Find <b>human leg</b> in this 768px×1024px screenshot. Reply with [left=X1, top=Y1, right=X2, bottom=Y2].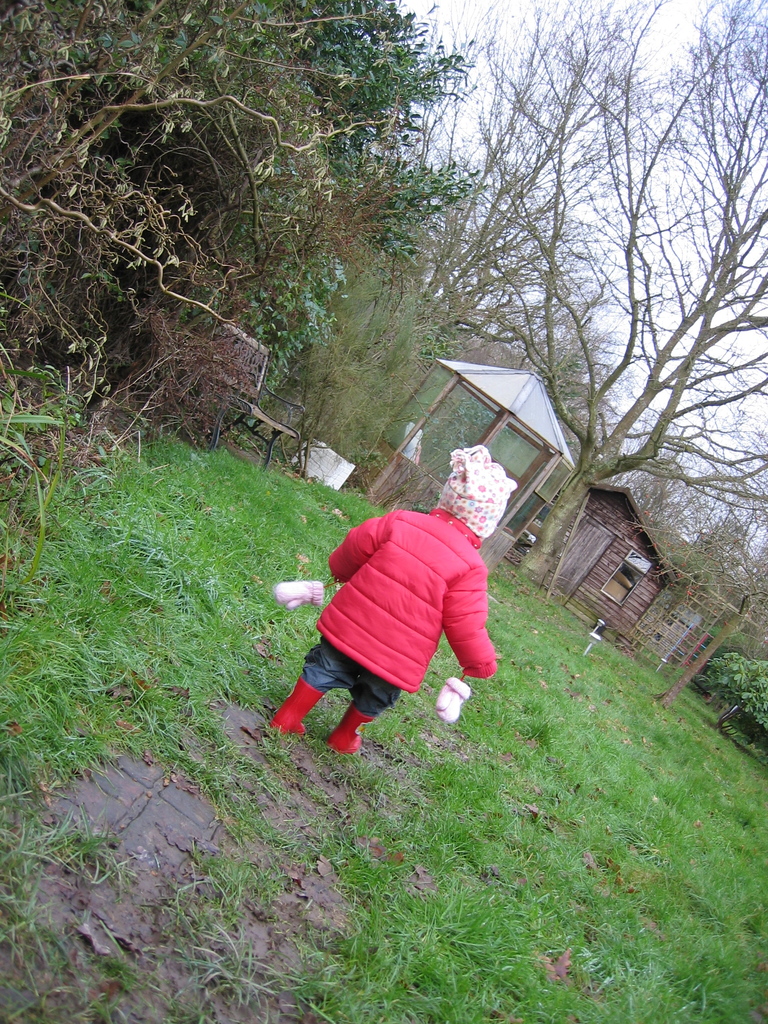
[left=328, top=662, right=401, bottom=752].
